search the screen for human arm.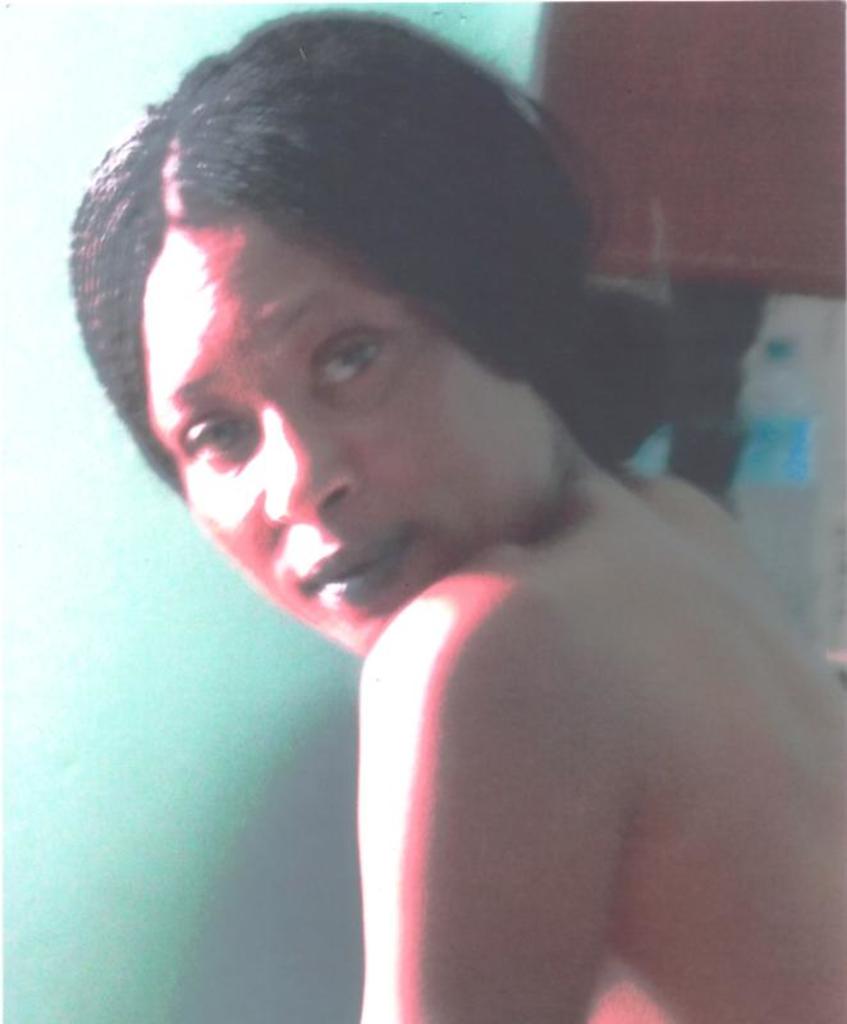
Found at (x1=275, y1=518, x2=667, y2=997).
